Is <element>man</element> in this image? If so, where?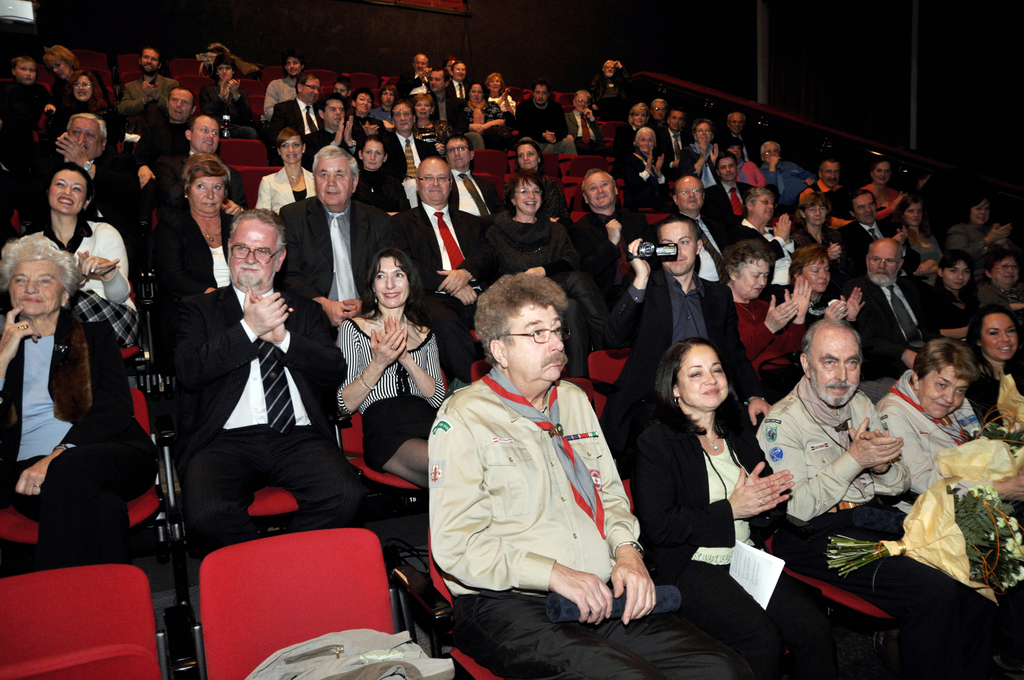
Yes, at BBox(754, 321, 1023, 679).
